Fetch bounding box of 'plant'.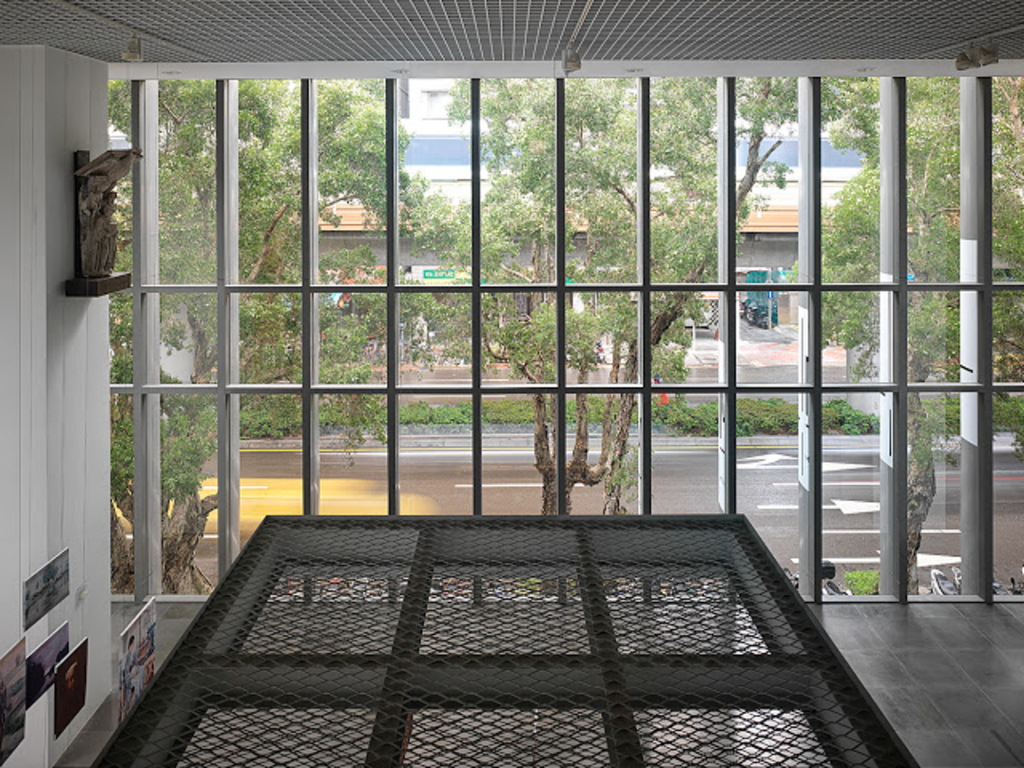
Bbox: 845 570 882 597.
